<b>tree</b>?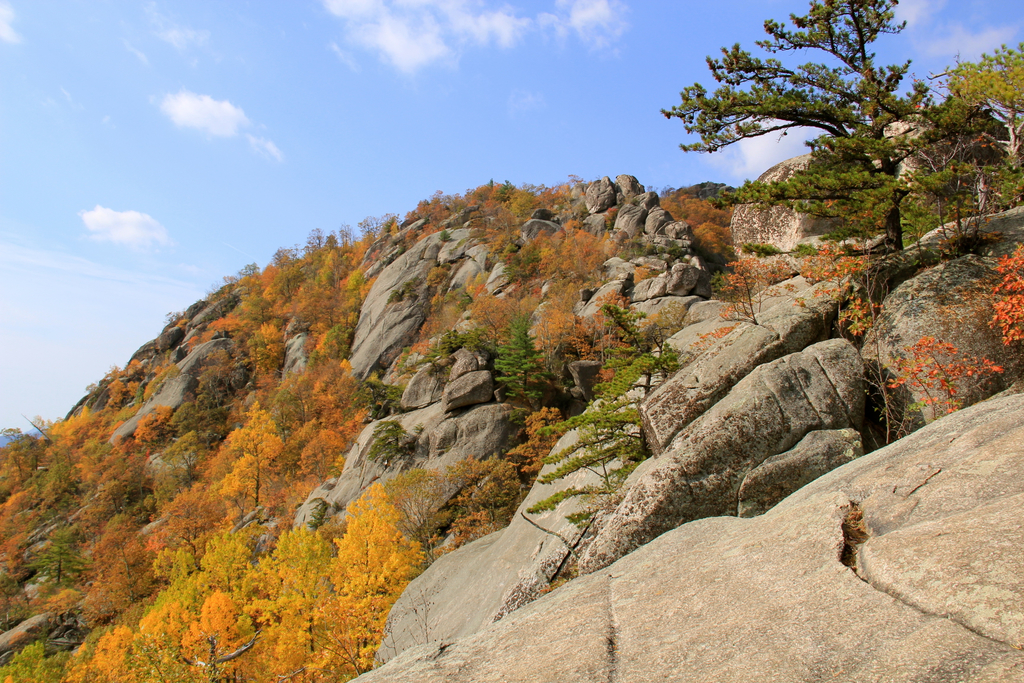
box(513, 296, 675, 567)
